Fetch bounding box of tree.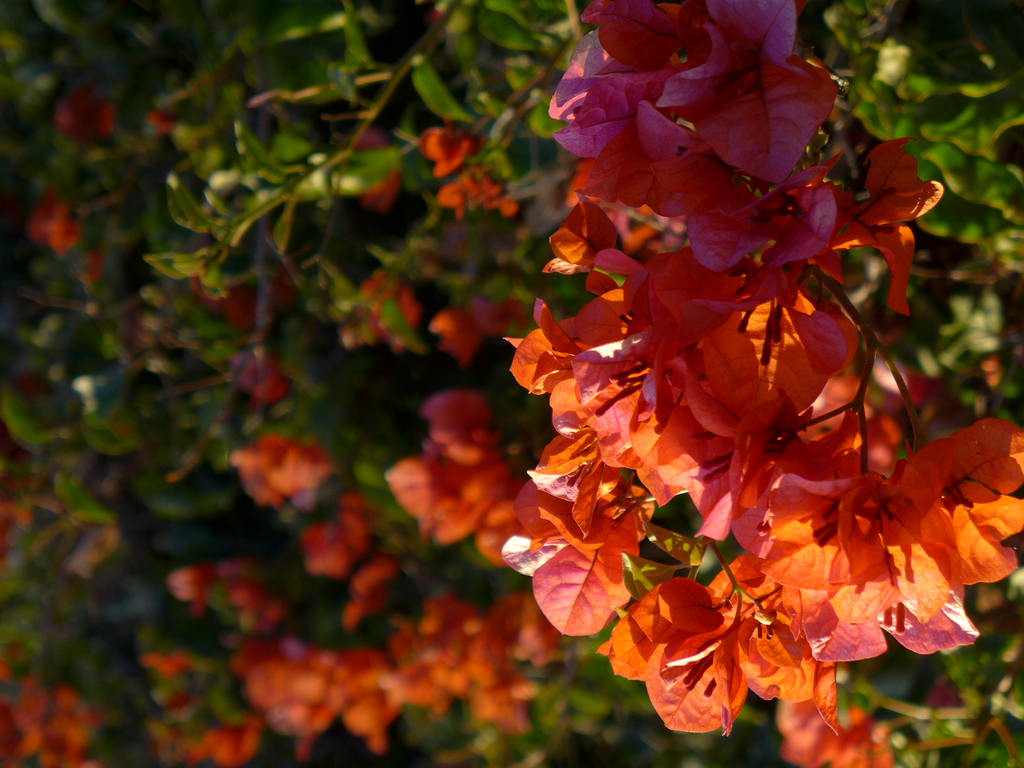
Bbox: (5,0,1023,767).
